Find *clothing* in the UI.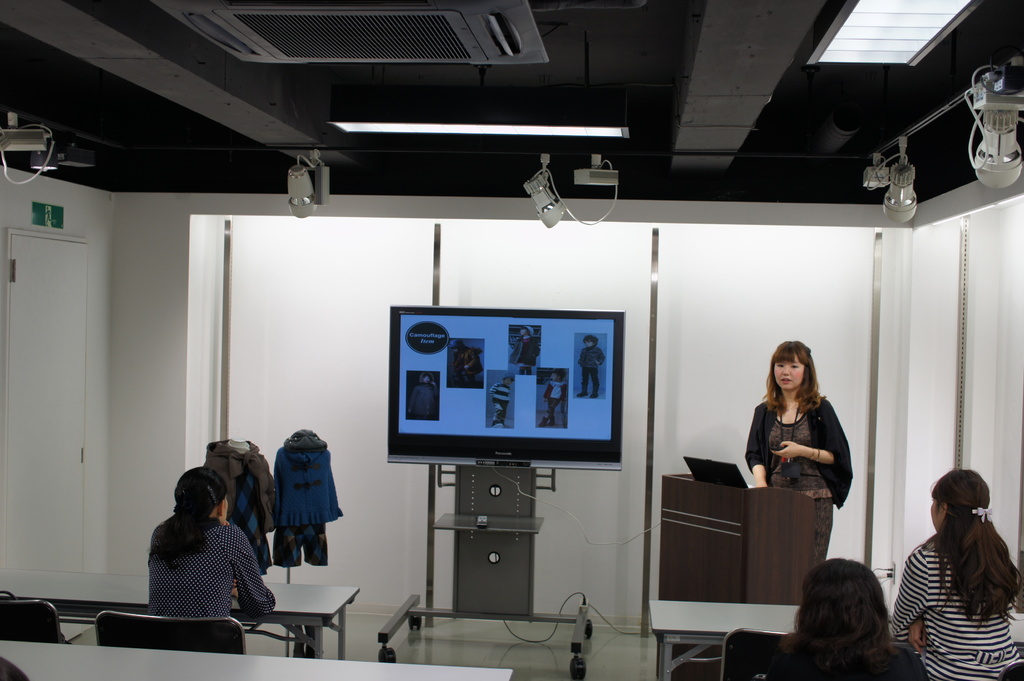
UI element at <region>449, 337, 484, 388</region>.
